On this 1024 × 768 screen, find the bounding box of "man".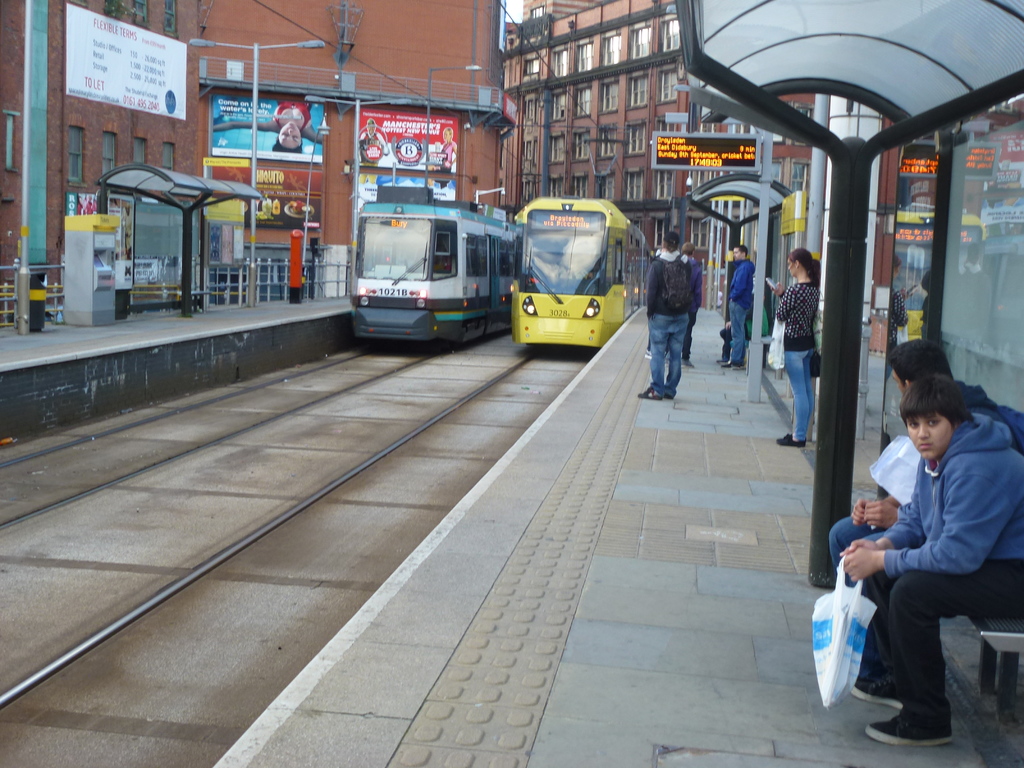
Bounding box: box(721, 246, 758, 367).
